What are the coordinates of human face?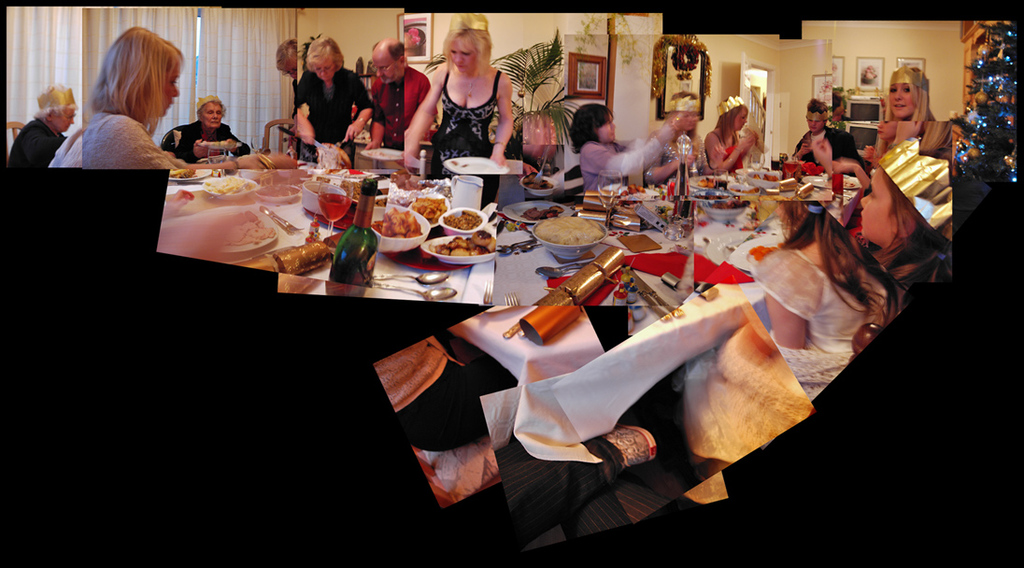
<bbox>453, 33, 475, 71</bbox>.
